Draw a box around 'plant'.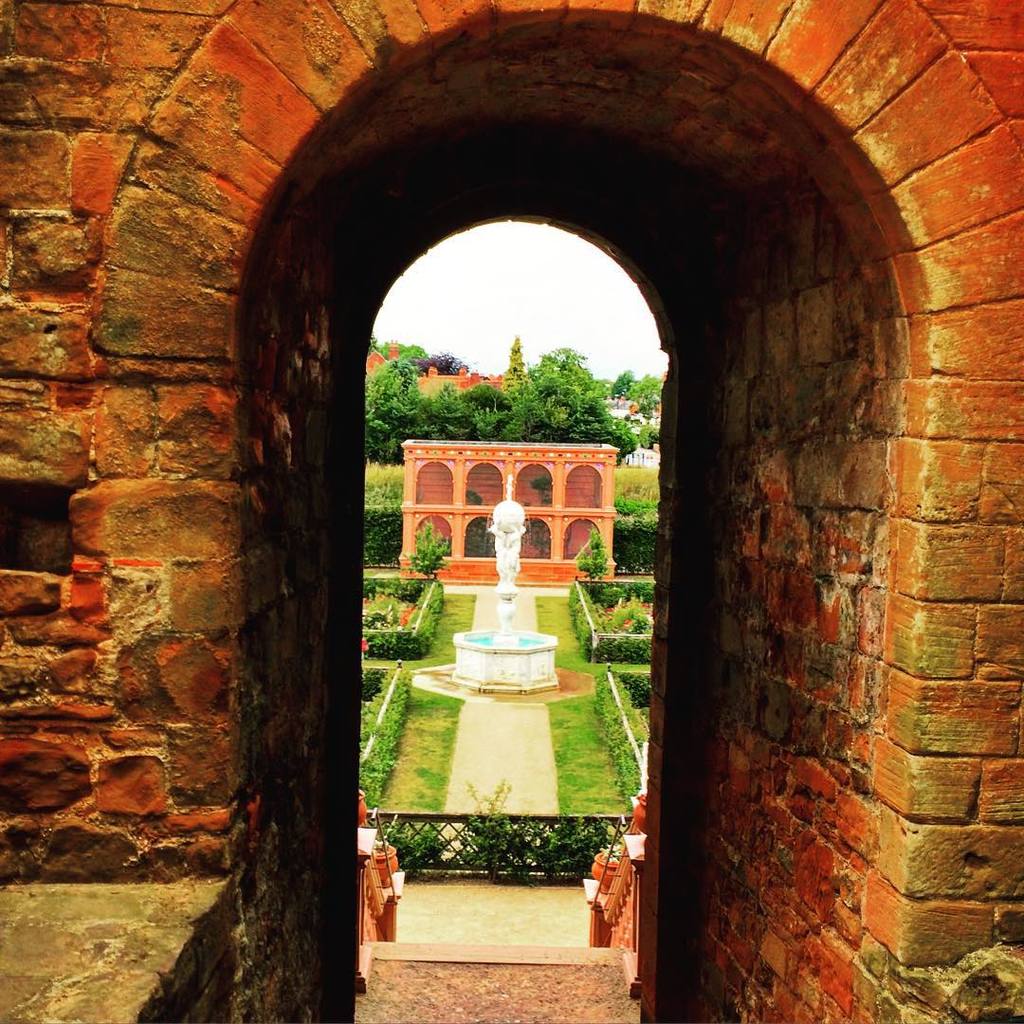
(407, 516, 459, 572).
